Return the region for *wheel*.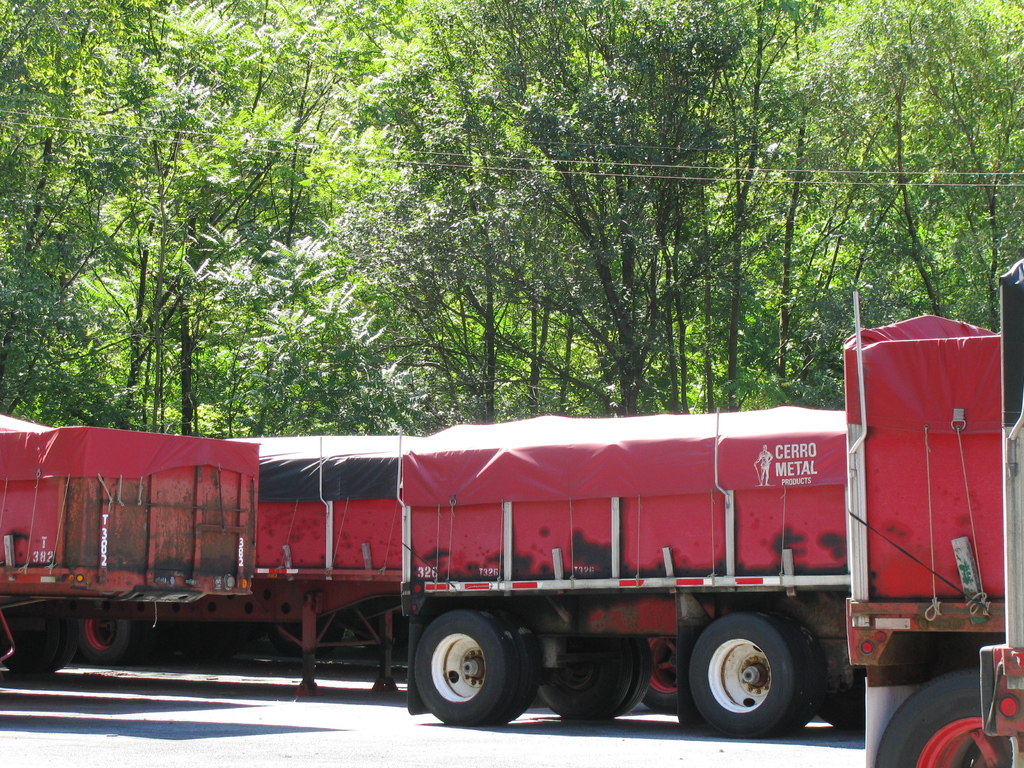
BBox(874, 666, 1023, 767).
